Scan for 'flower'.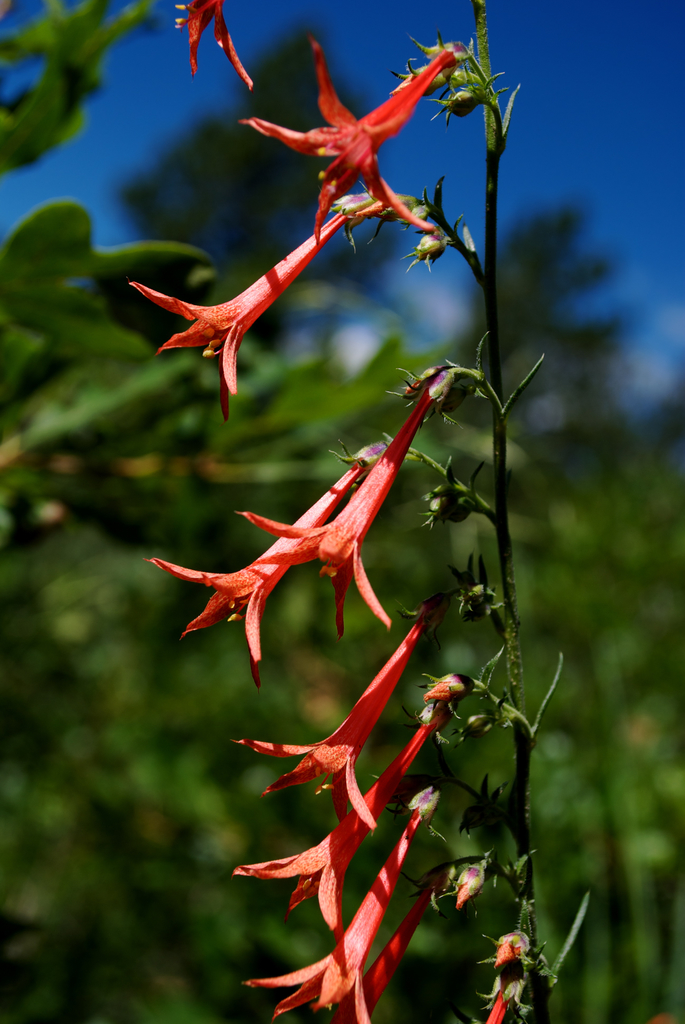
Scan result: <bbox>246, 35, 441, 249</bbox>.
